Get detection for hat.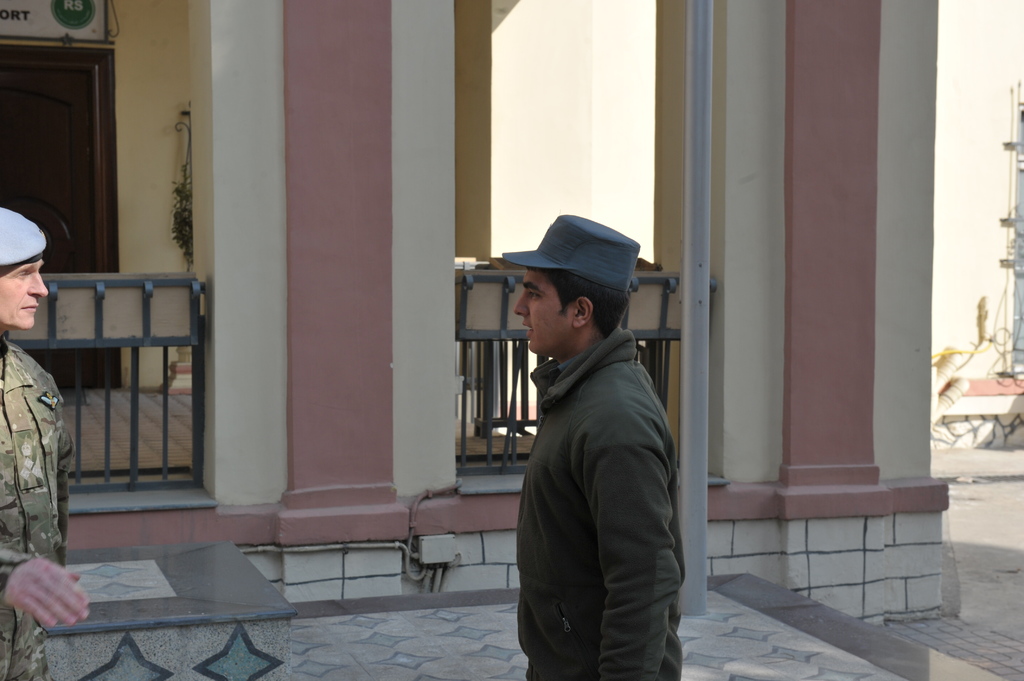
Detection: (504,211,641,292).
